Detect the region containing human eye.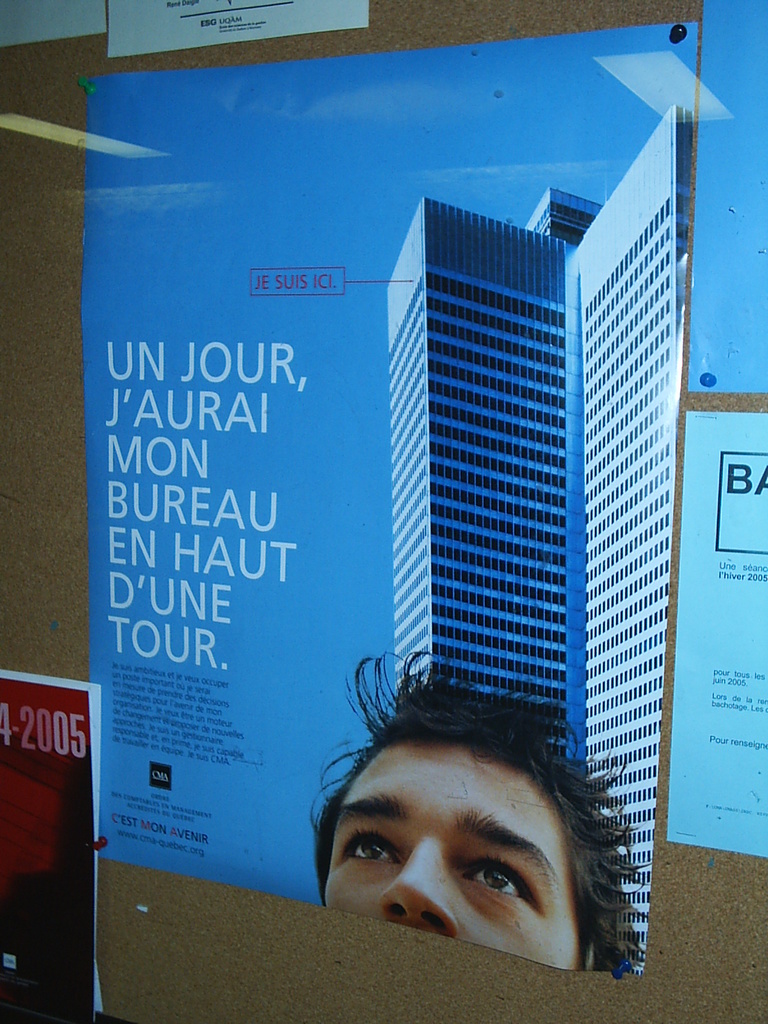
x1=453 y1=853 x2=540 y2=909.
